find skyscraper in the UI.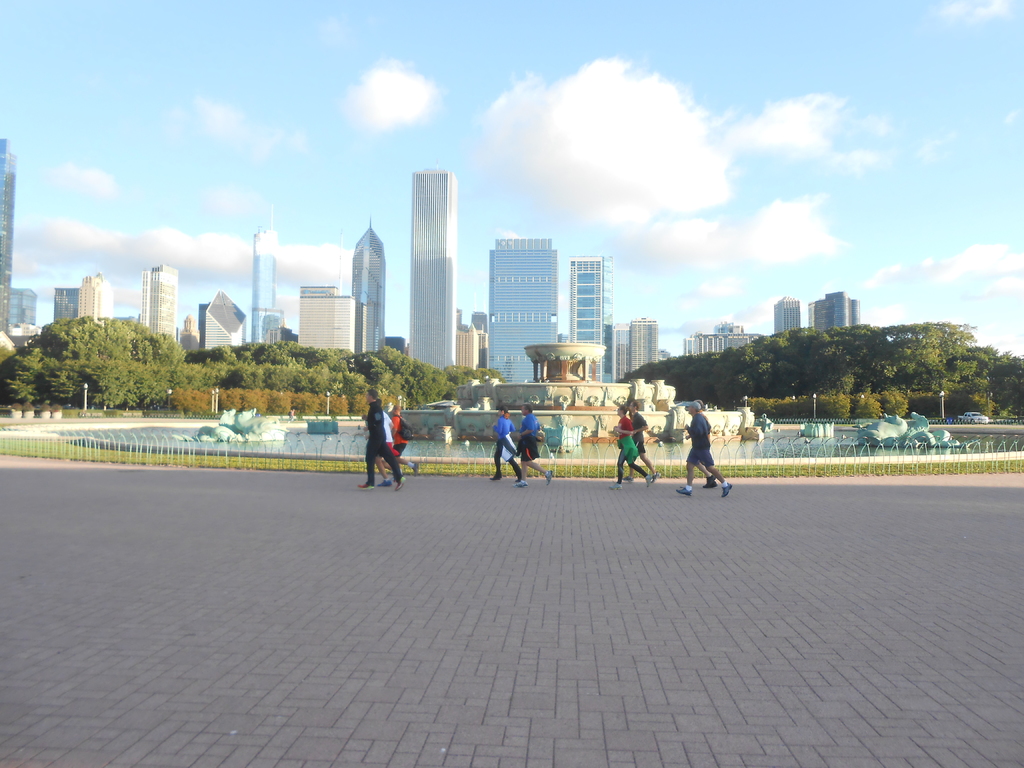
UI element at Rect(477, 225, 556, 383).
